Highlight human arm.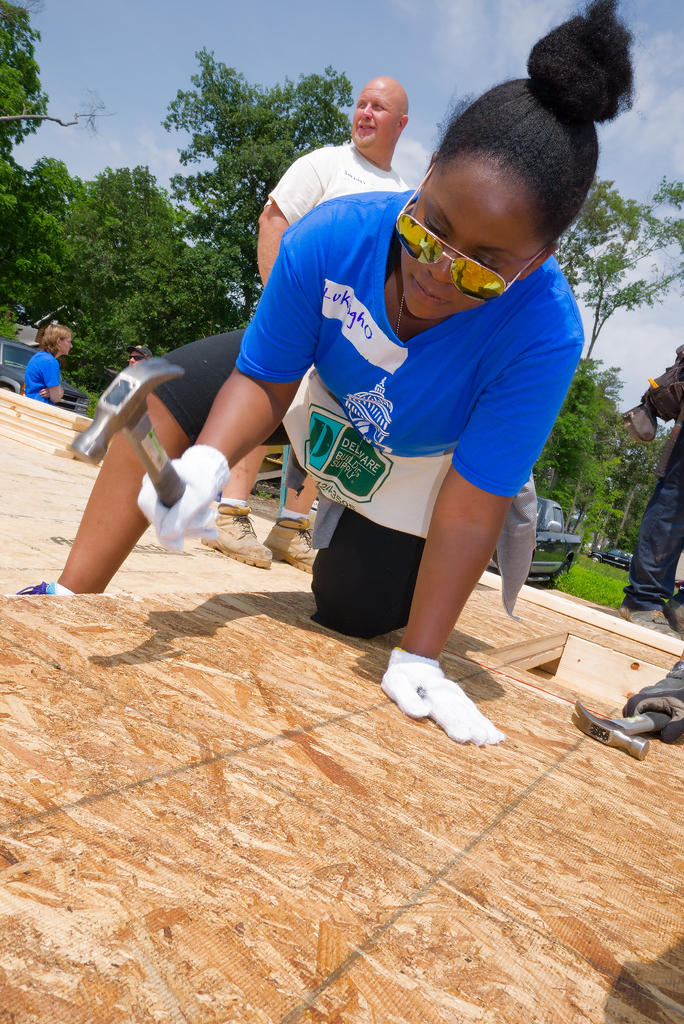
Highlighted region: [373,335,581,742].
